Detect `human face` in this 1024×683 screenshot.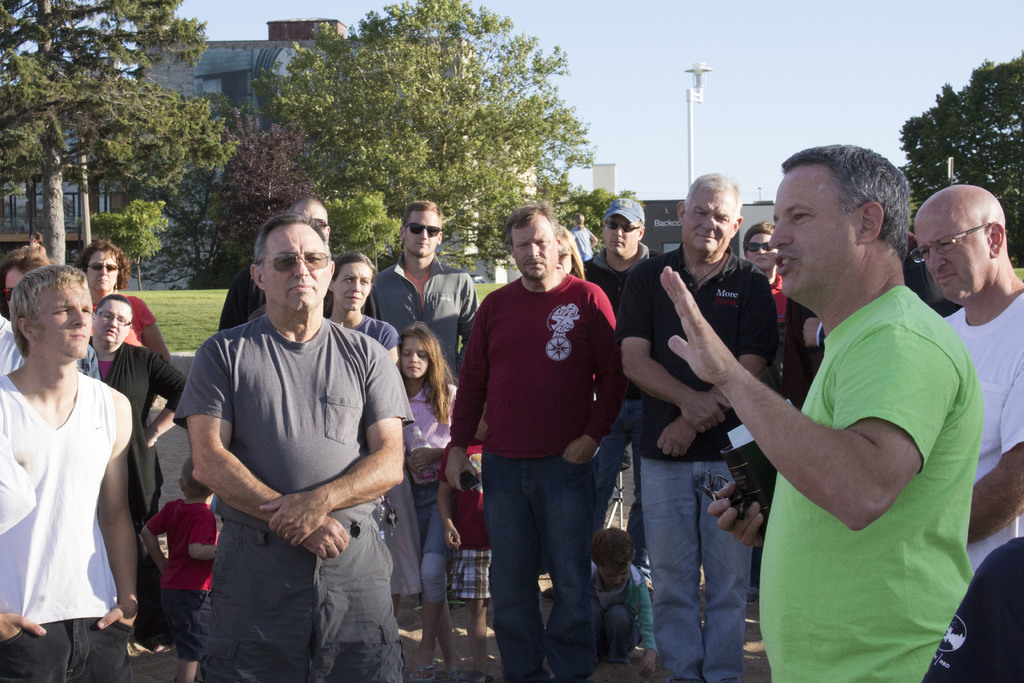
Detection: {"x1": 264, "y1": 229, "x2": 332, "y2": 315}.
